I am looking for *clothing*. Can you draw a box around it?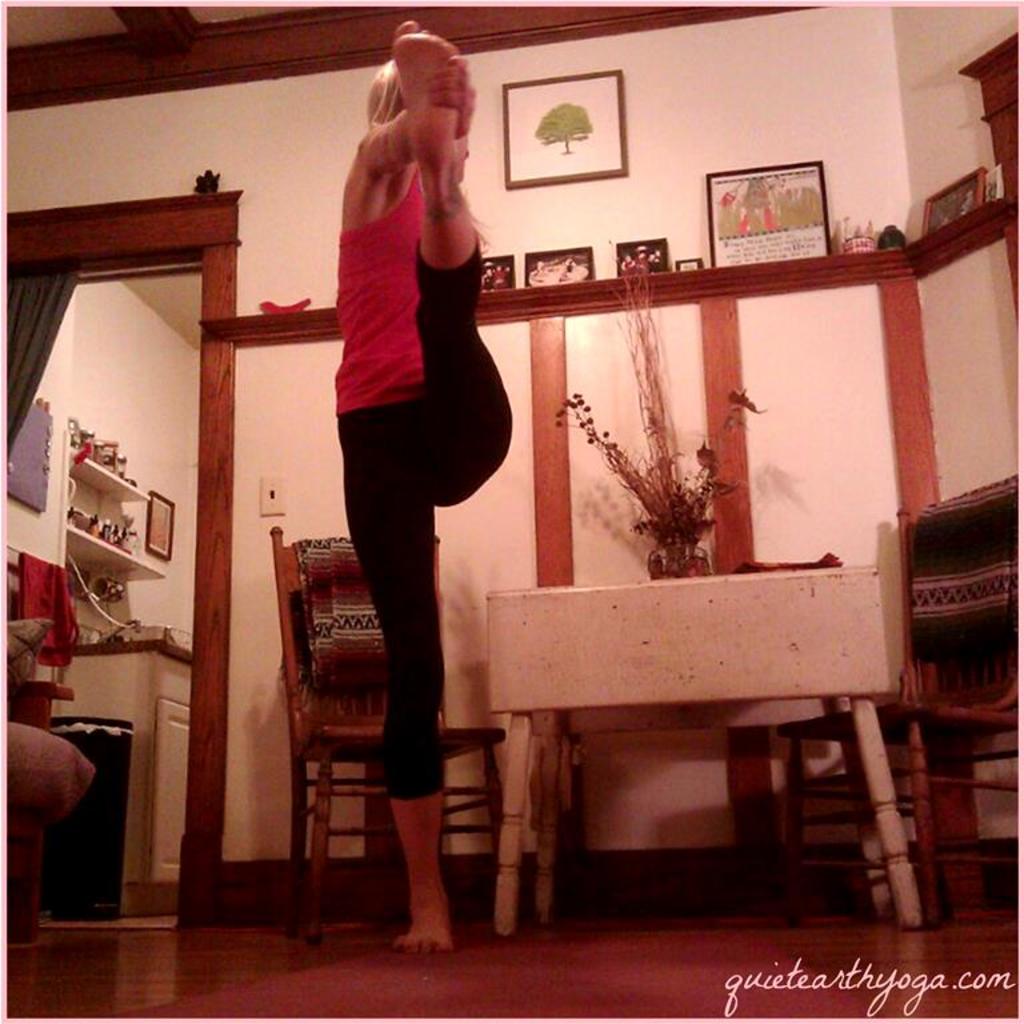
Sure, the bounding box is pyautogui.locateOnScreen(337, 159, 433, 420).
